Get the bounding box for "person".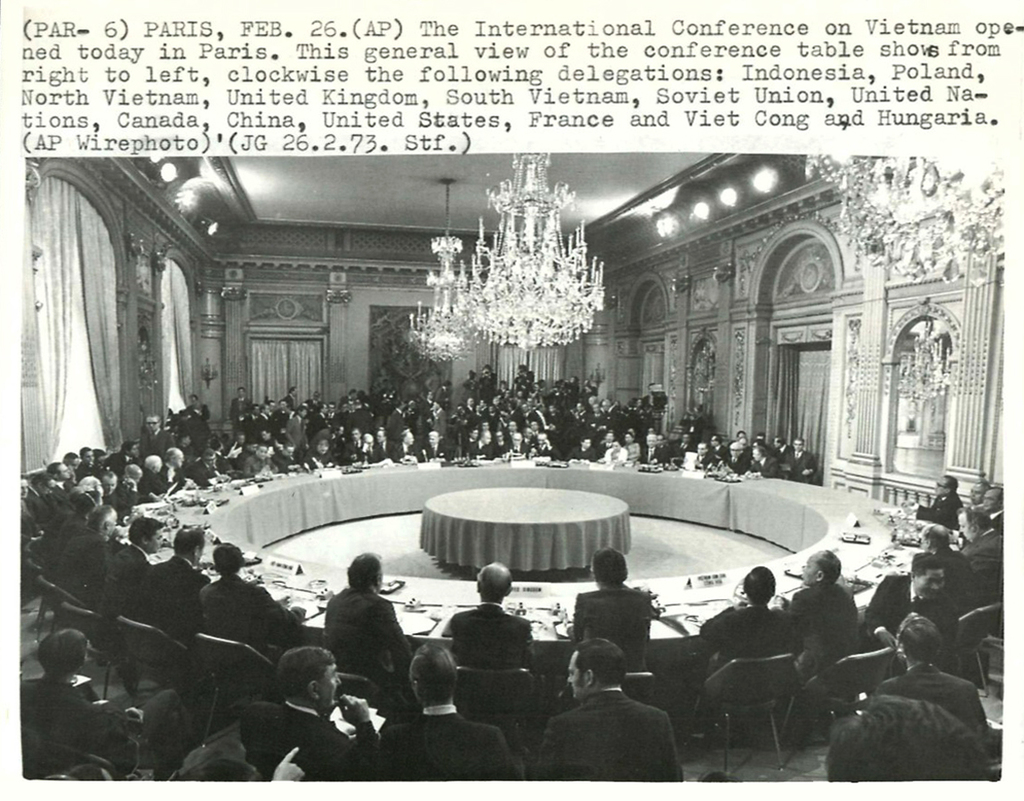
bbox(695, 566, 802, 650).
